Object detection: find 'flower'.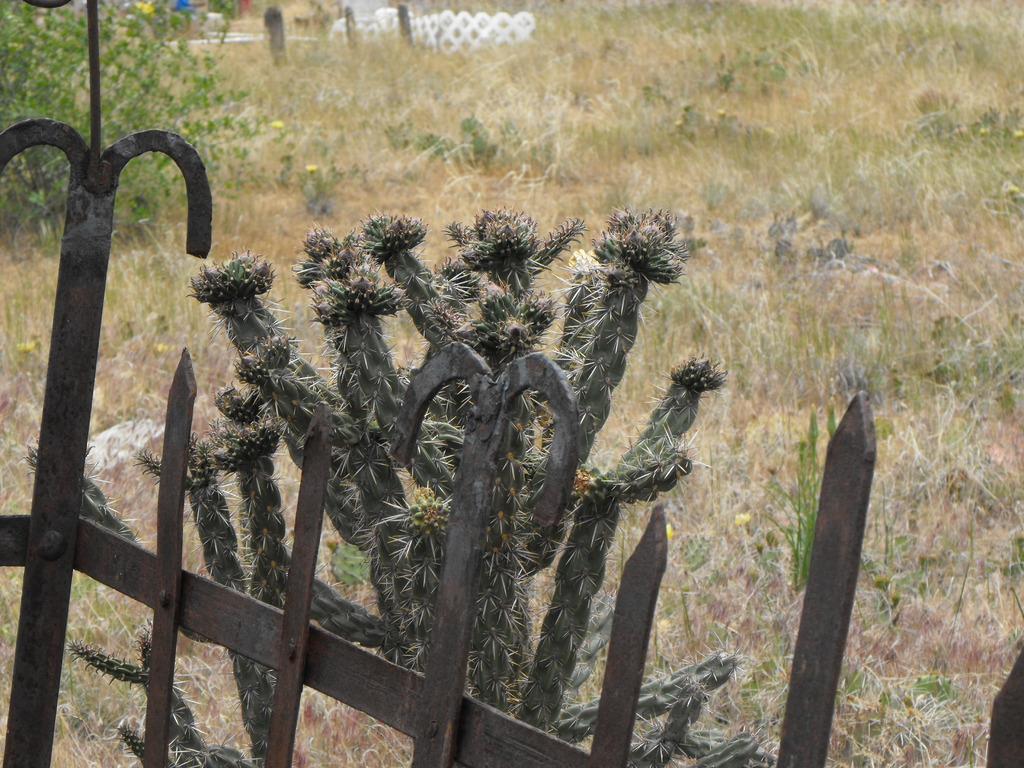
box=[304, 164, 323, 172].
